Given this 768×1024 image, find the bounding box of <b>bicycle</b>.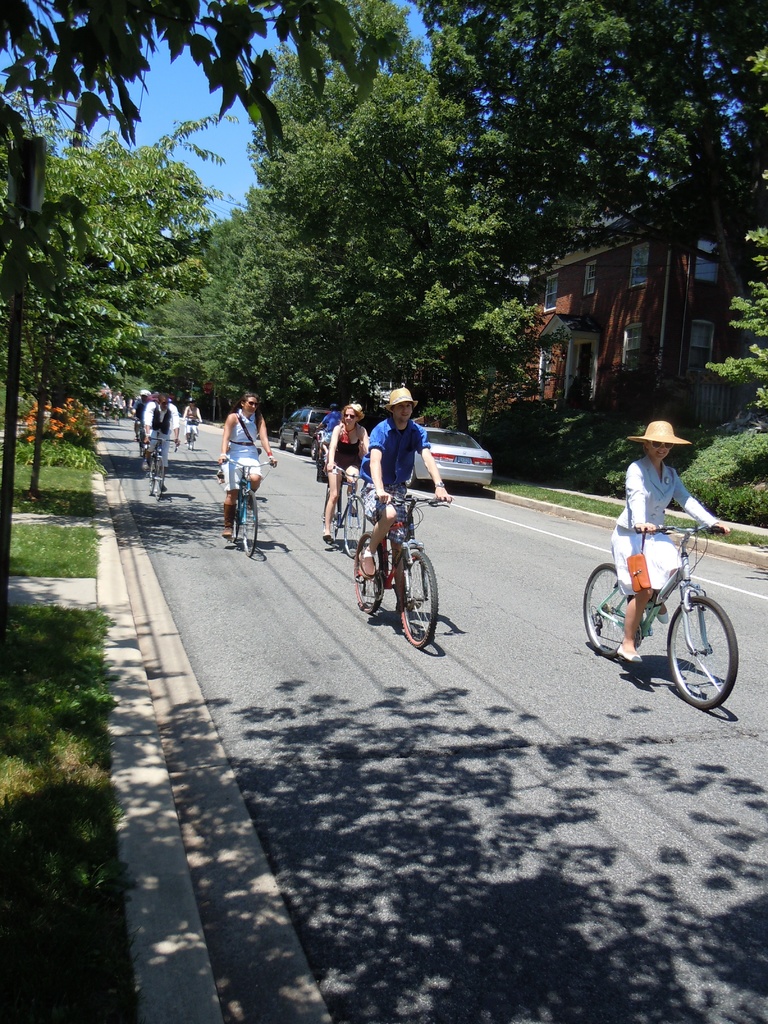
l=144, t=434, r=179, b=504.
